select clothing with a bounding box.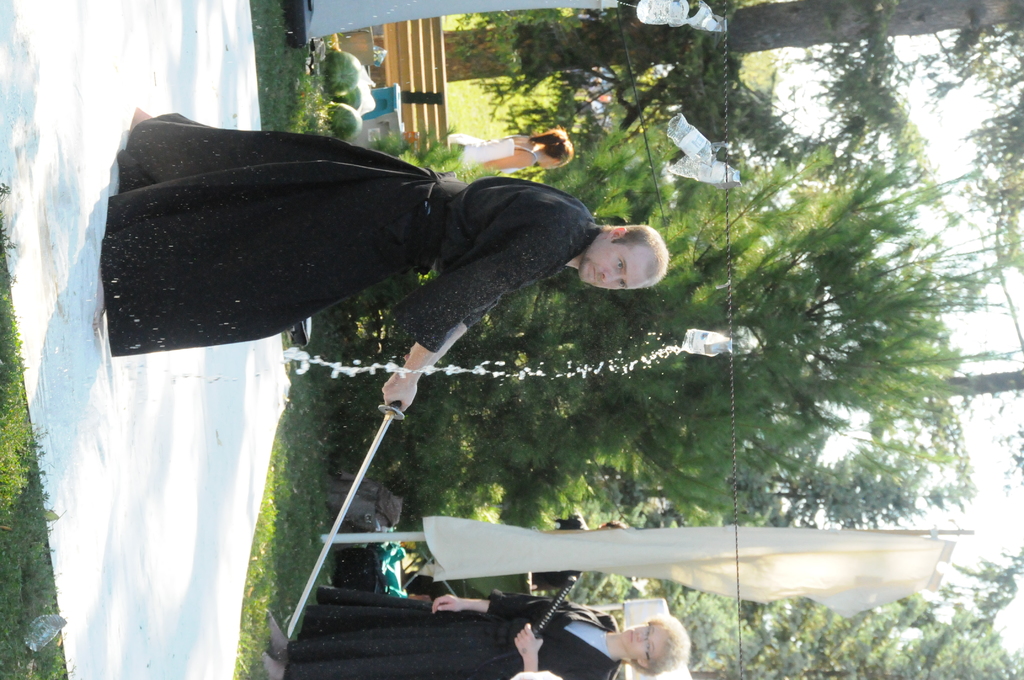
detection(271, 601, 623, 679).
